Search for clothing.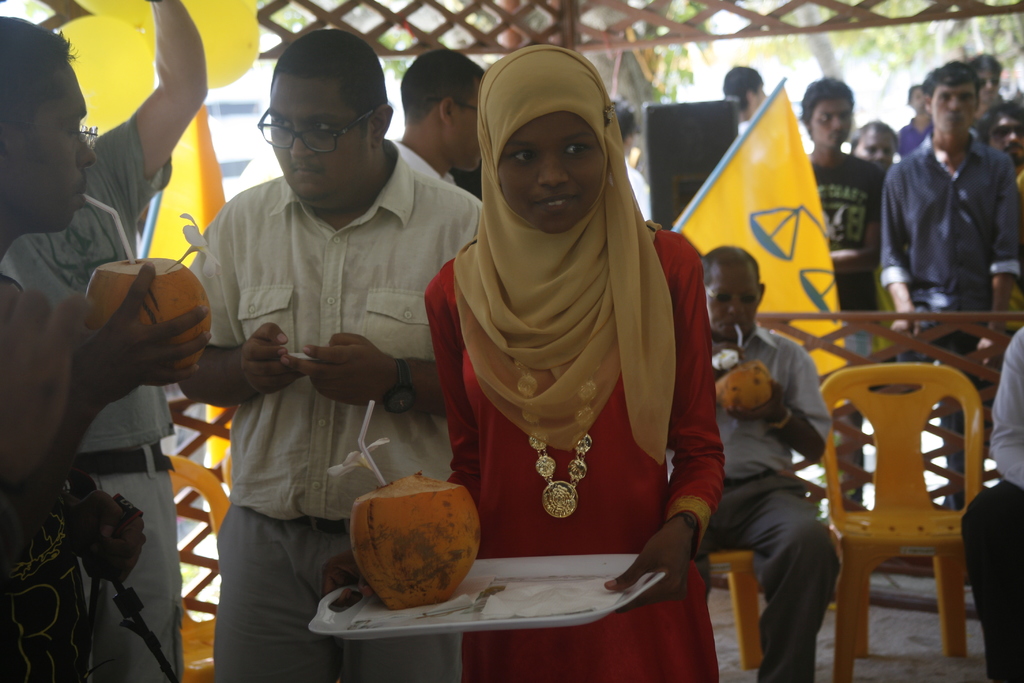
Found at <box>719,320,841,677</box>.
